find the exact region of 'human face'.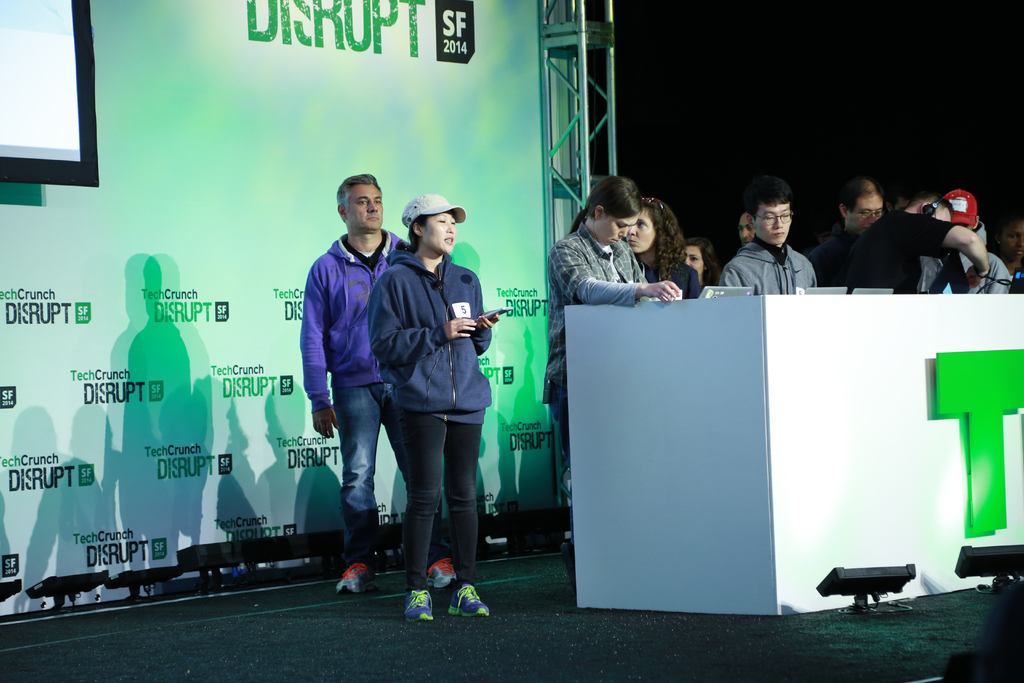
Exact region: 740/215/756/243.
